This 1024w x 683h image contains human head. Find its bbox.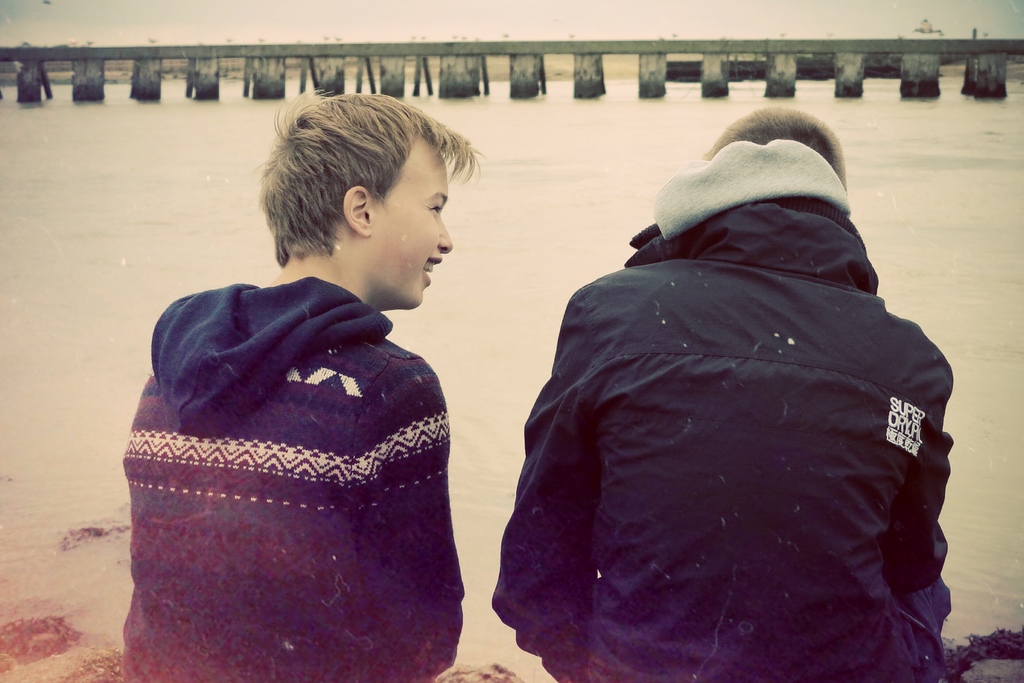
bbox(700, 99, 850, 208).
